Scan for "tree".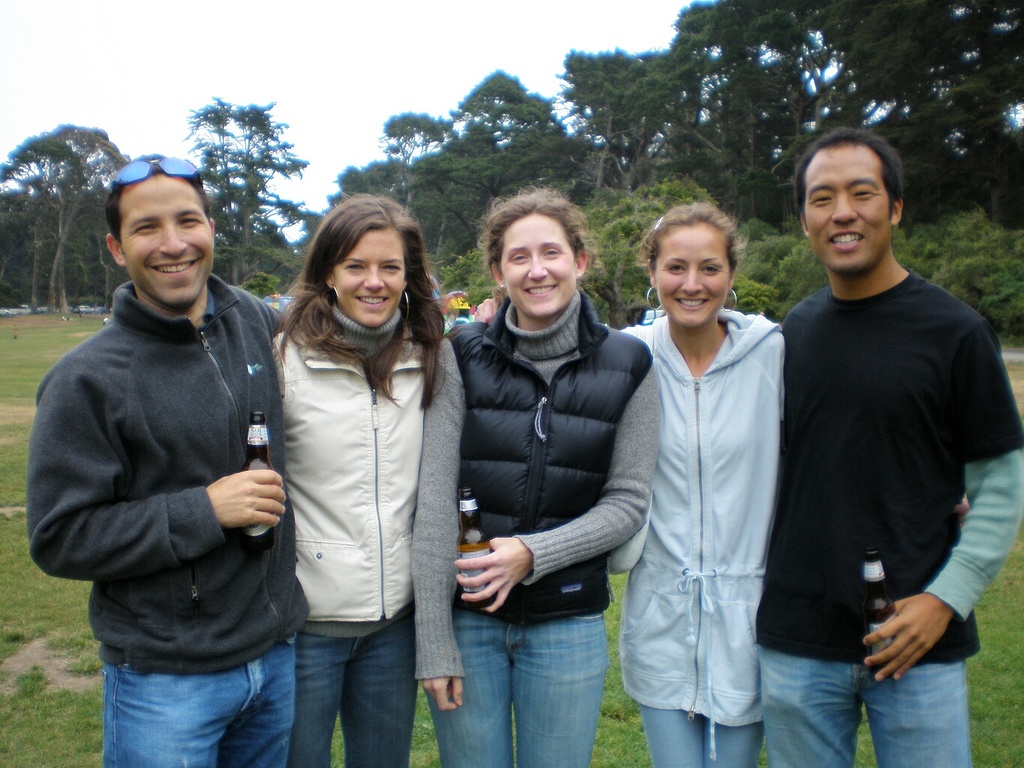
Scan result: bbox(671, 0, 796, 244).
